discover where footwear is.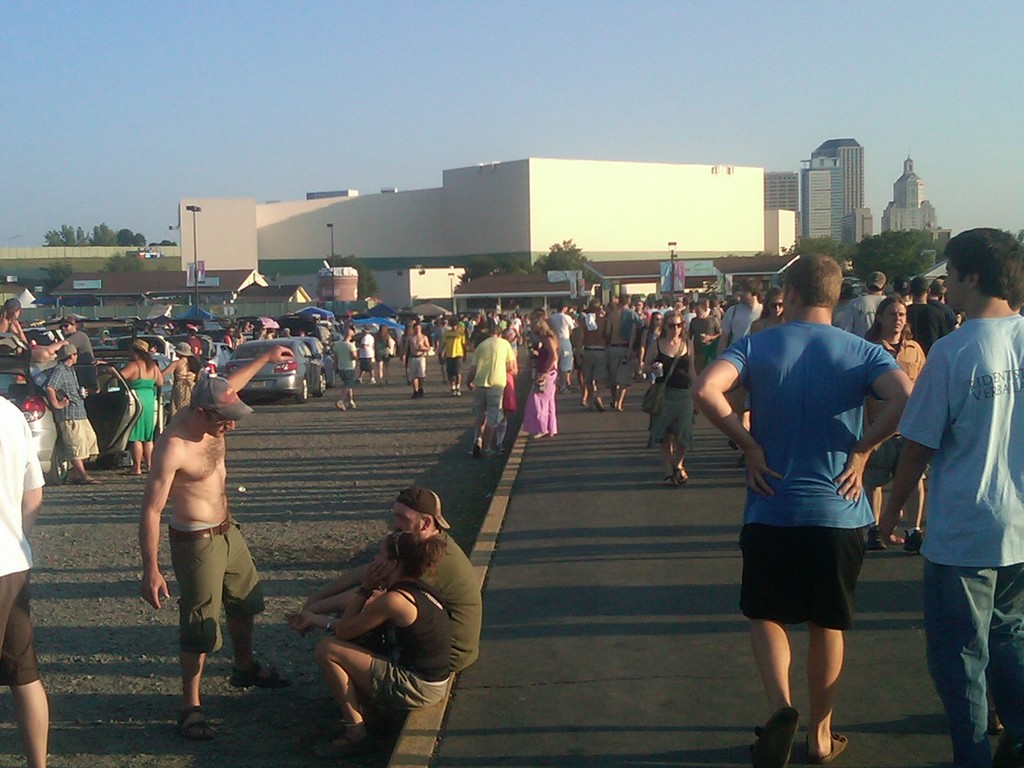
Discovered at 79:478:104:484.
